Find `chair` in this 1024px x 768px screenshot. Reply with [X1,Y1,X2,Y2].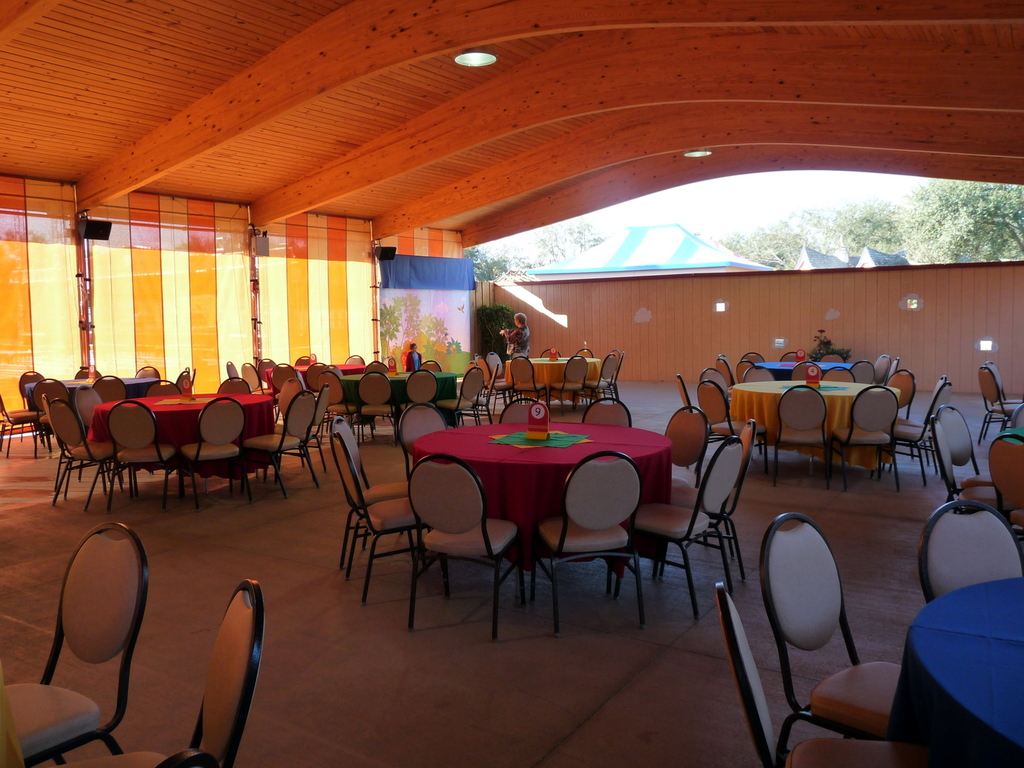
[129,361,157,382].
